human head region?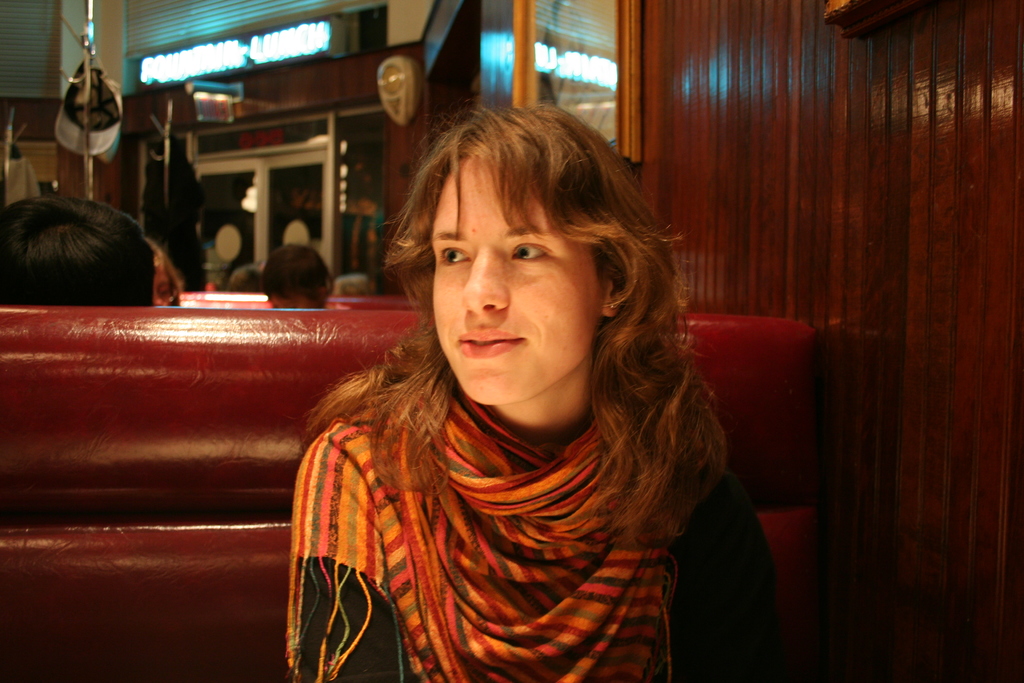
(255, 247, 338, 314)
